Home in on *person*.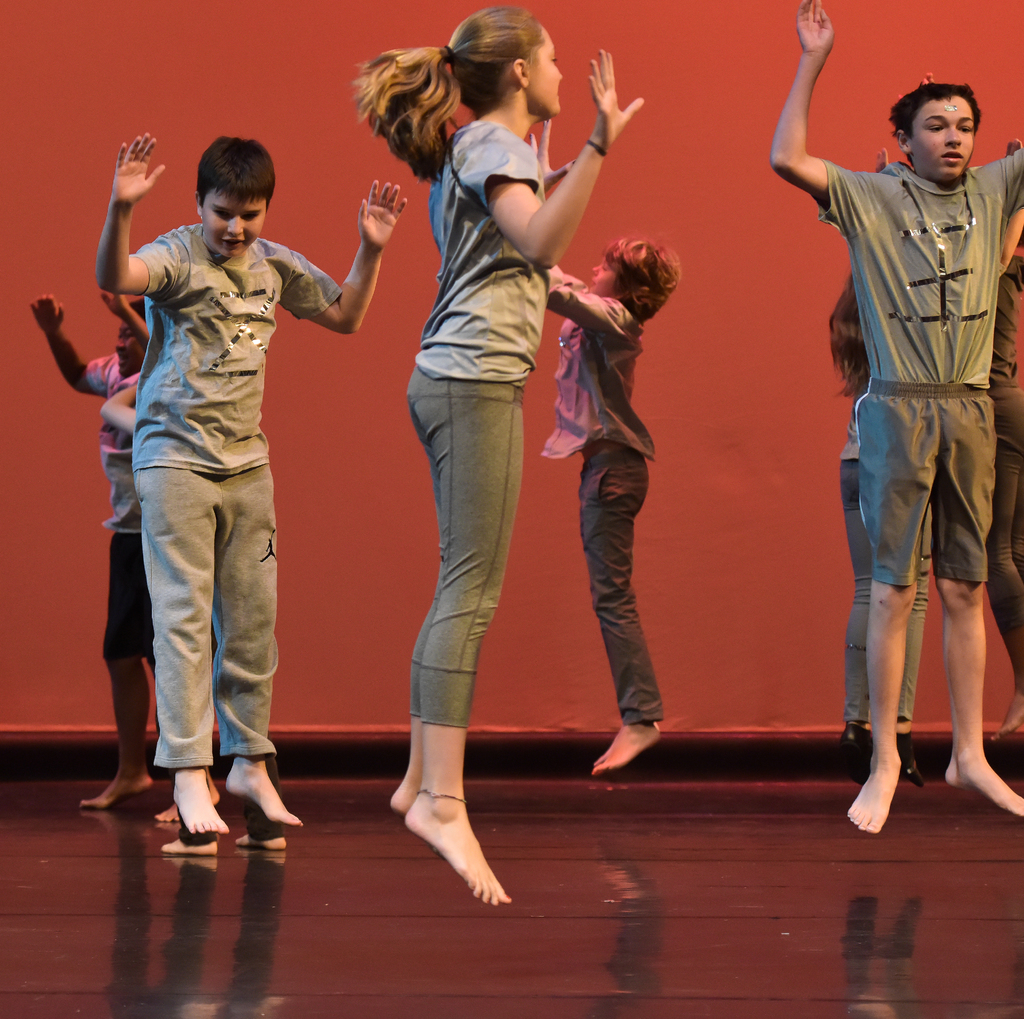
Homed in at (left=28, top=287, right=221, bottom=826).
